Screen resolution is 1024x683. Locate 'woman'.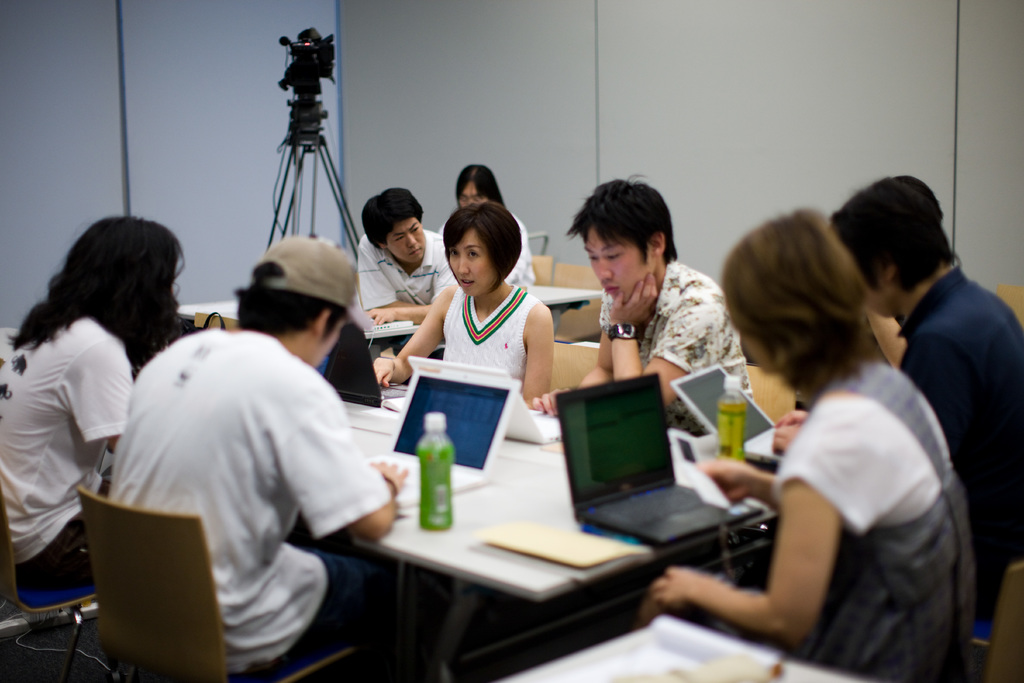
(x1=0, y1=208, x2=191, y2=595).
